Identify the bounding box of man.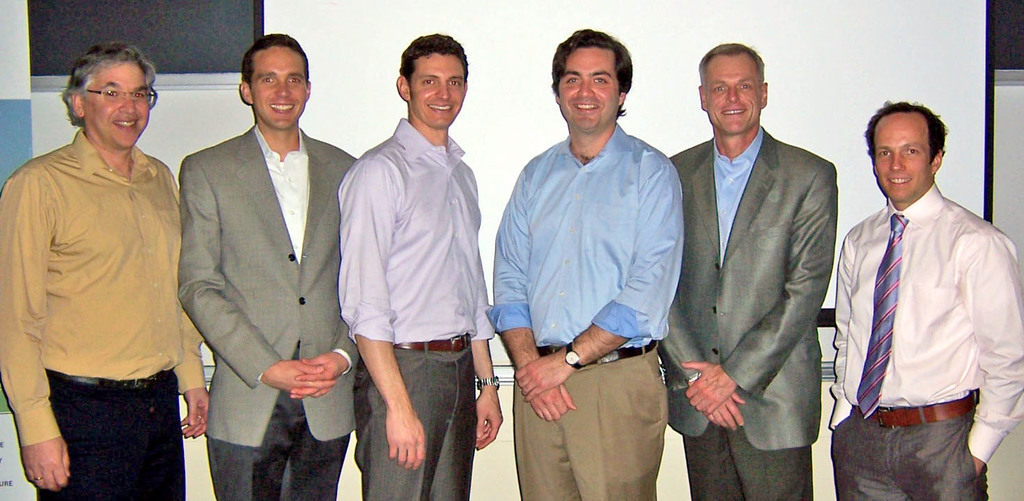
l=481, t=28, r=681, b=500.
